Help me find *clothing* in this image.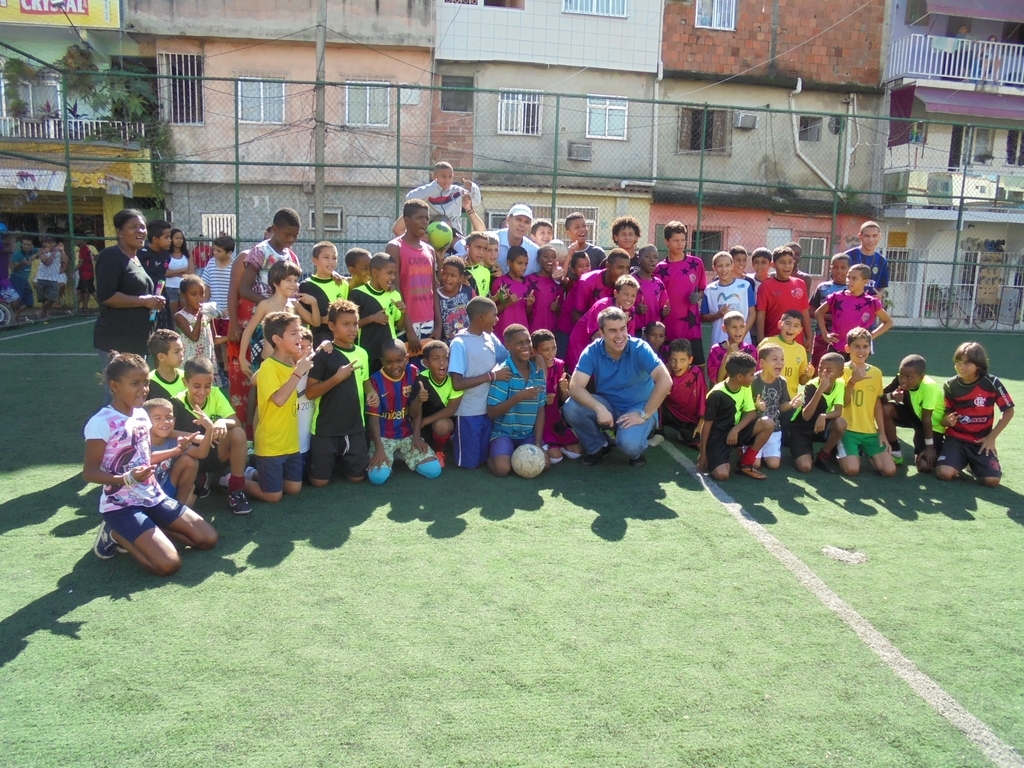
Found it: 755:270:810:350.
